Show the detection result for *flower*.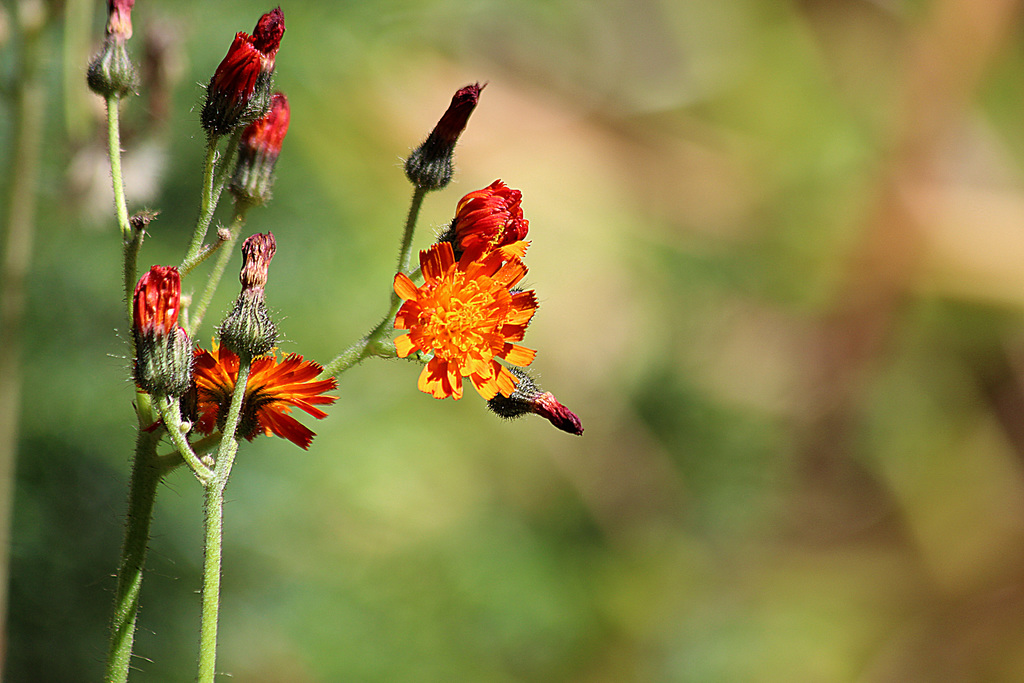
locate(218, 231, 274, 354).
